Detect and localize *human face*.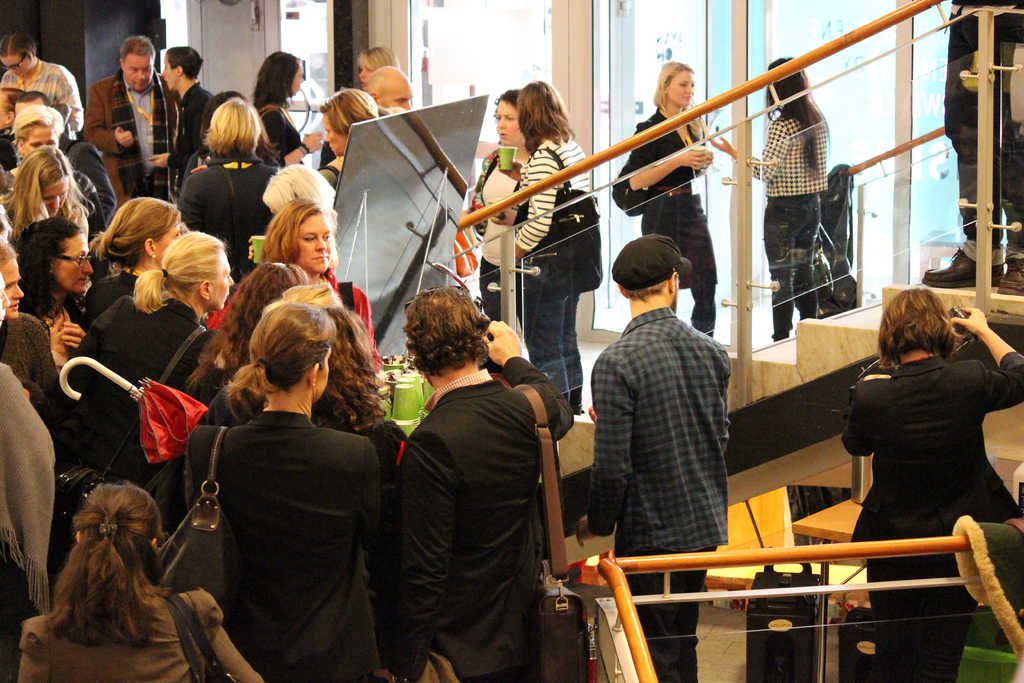
Localized at x1=56, y1=235, x2=93, y2=292.
